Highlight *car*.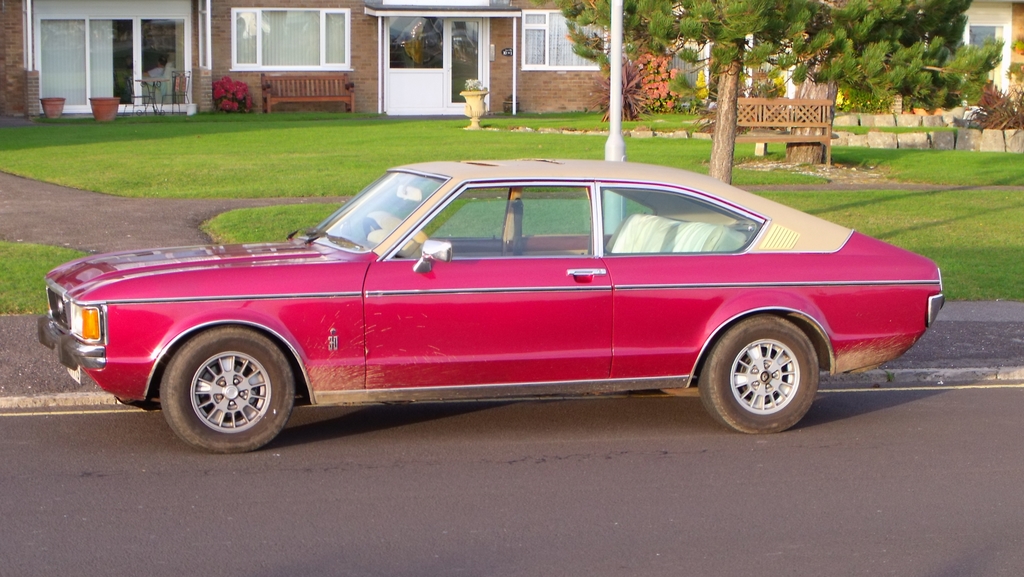
Highlighted region: bbox(47, 156, 934, 448).
